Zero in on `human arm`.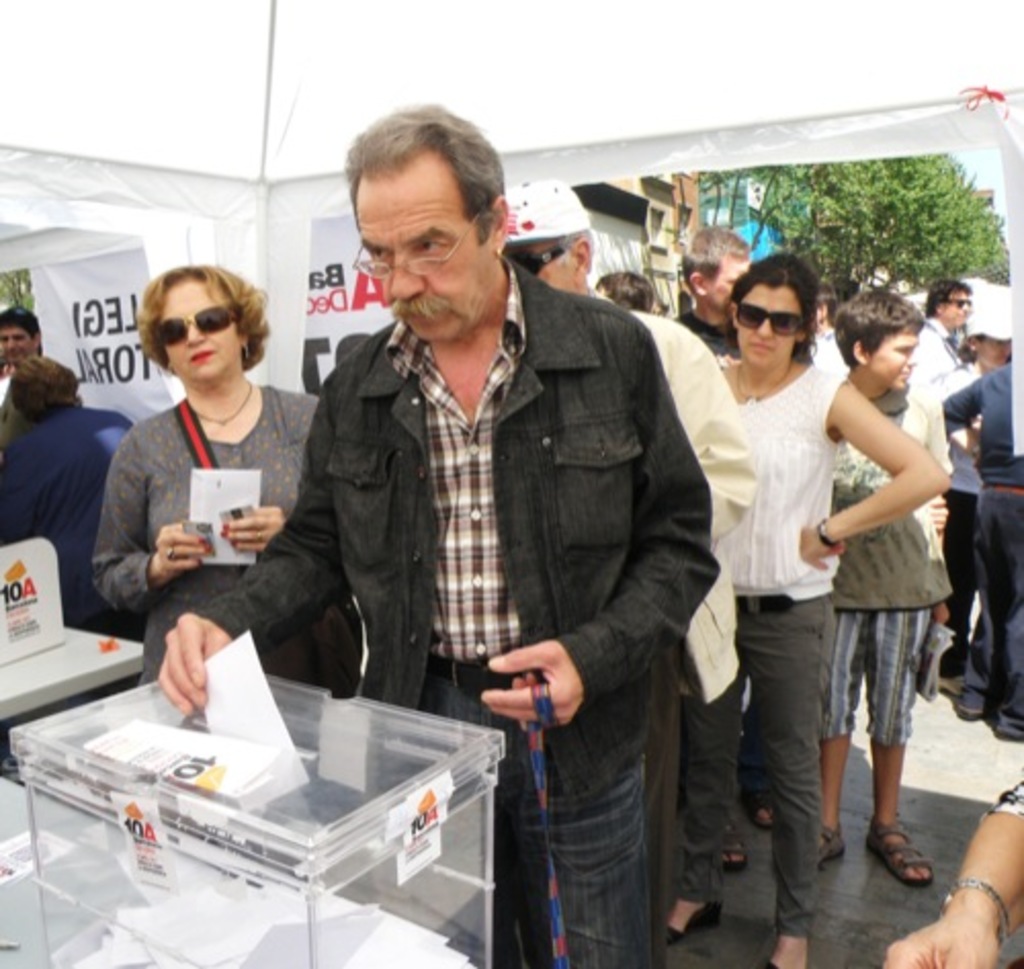
Zeroed in: bbox(930, 369, 973, 445).
